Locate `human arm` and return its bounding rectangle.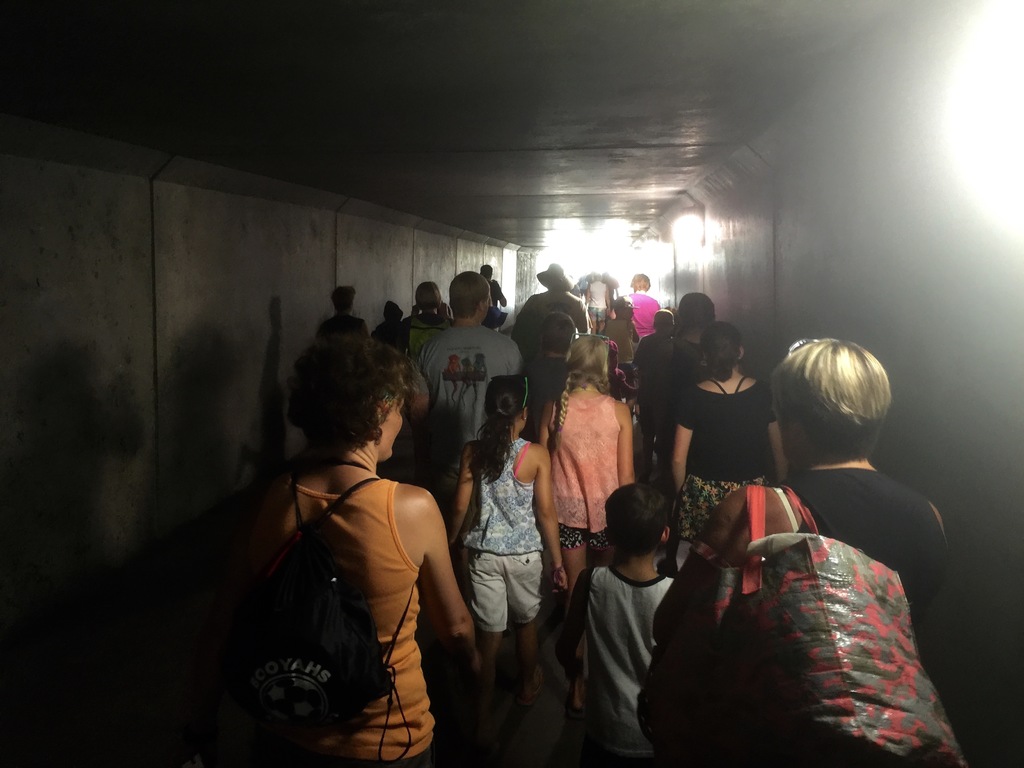
BBox(410, 342, 430, 423).
